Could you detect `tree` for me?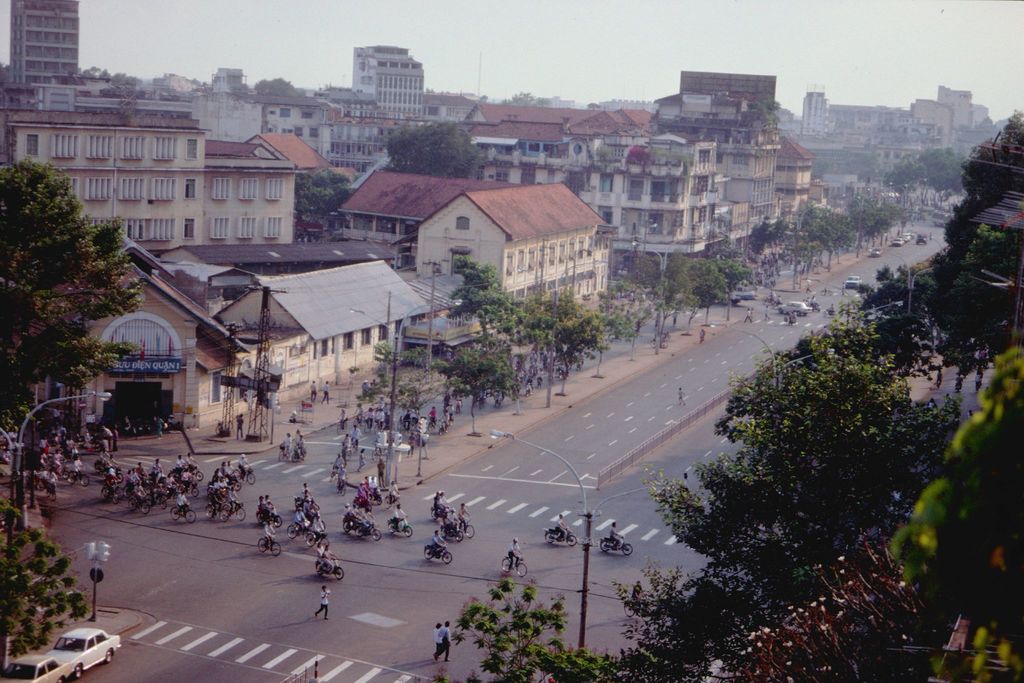
Detection result: box(438, 341, 523, 437).
